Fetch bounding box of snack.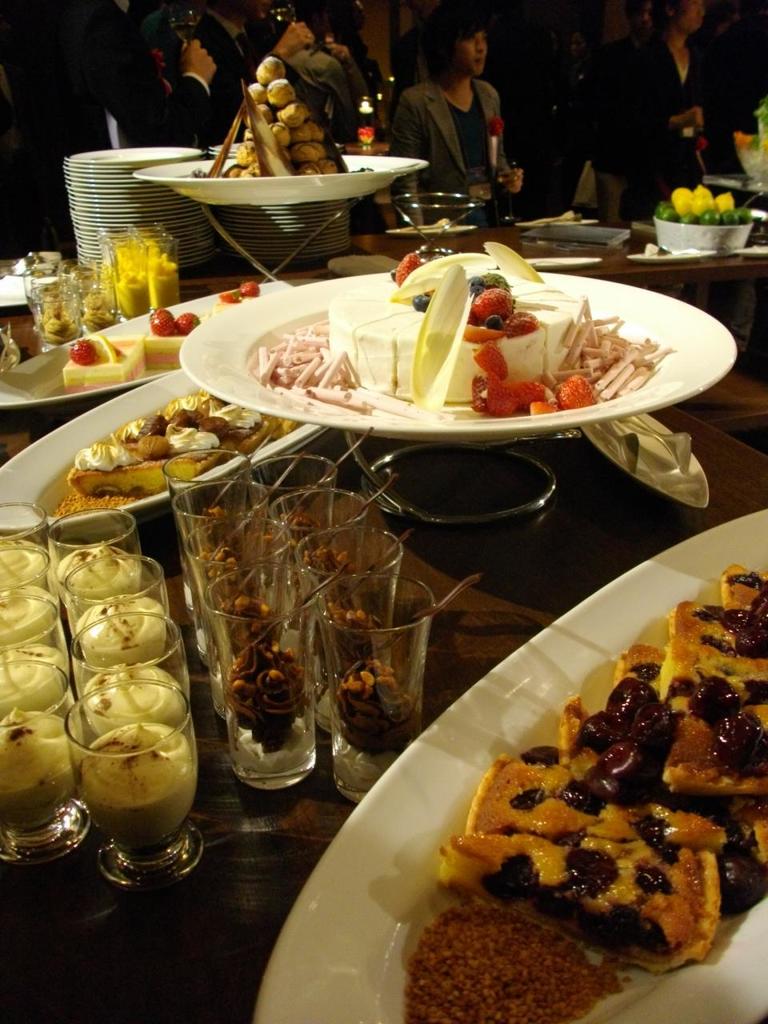
Bbox: bbox=(70, 540, 149, 606).
